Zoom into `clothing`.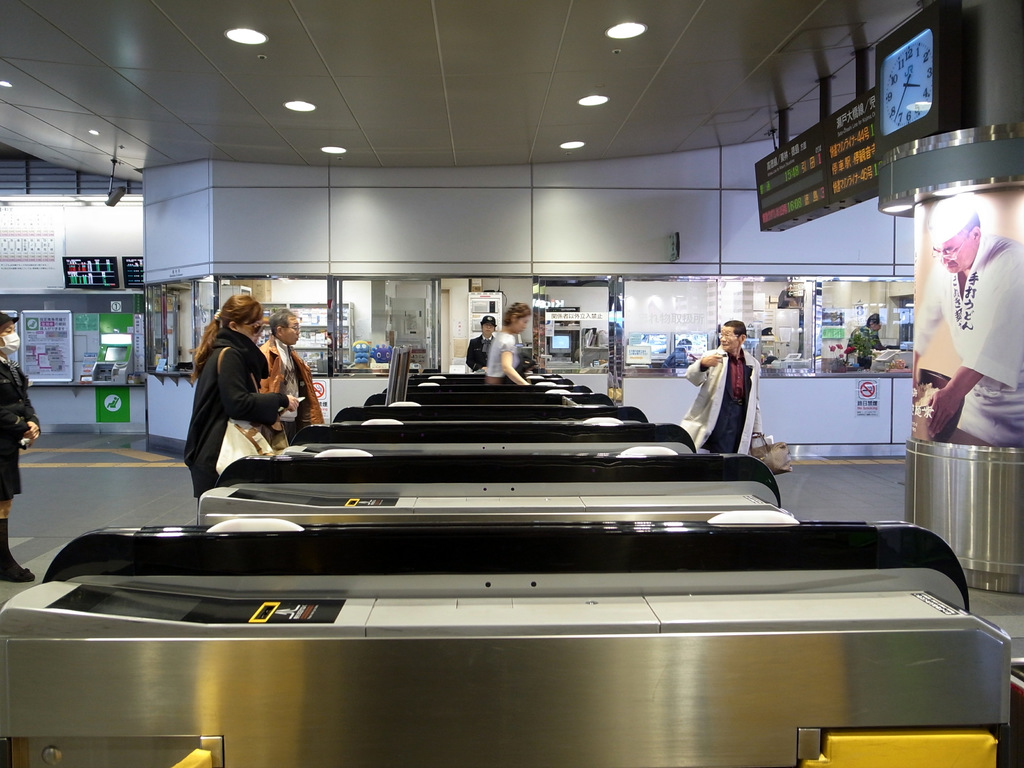
Zoom target: locate(489, 327, 520, 376).
